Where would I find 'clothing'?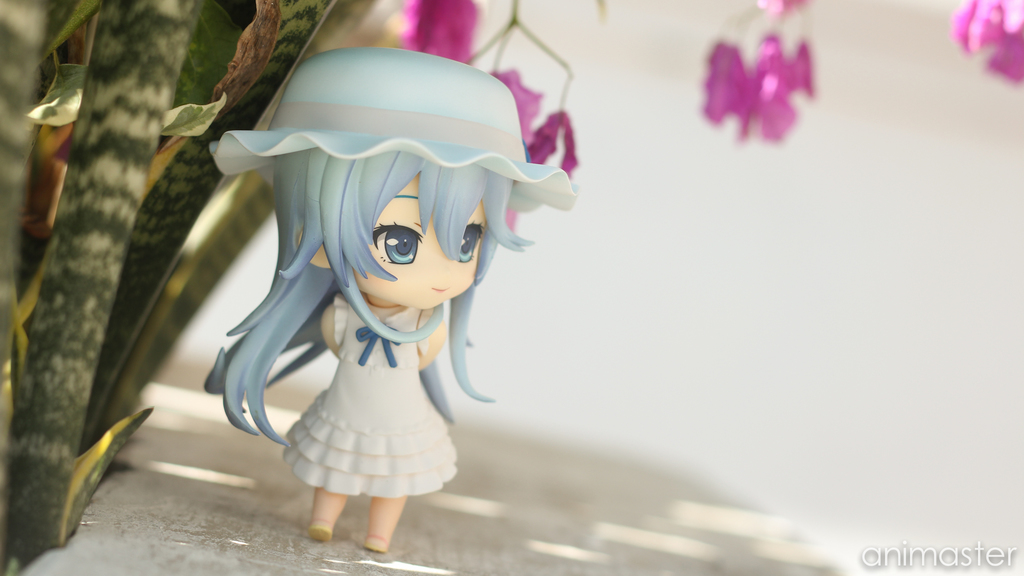
At x1=280 y1=301 x2=466 y2=499.
